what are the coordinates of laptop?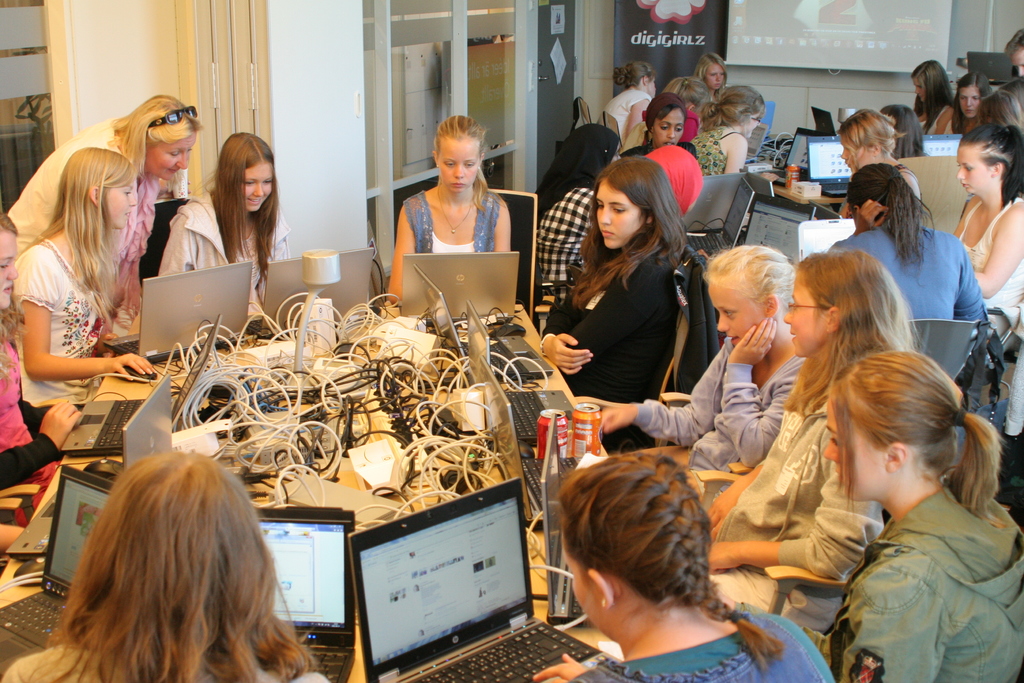
680,172,748,232.
